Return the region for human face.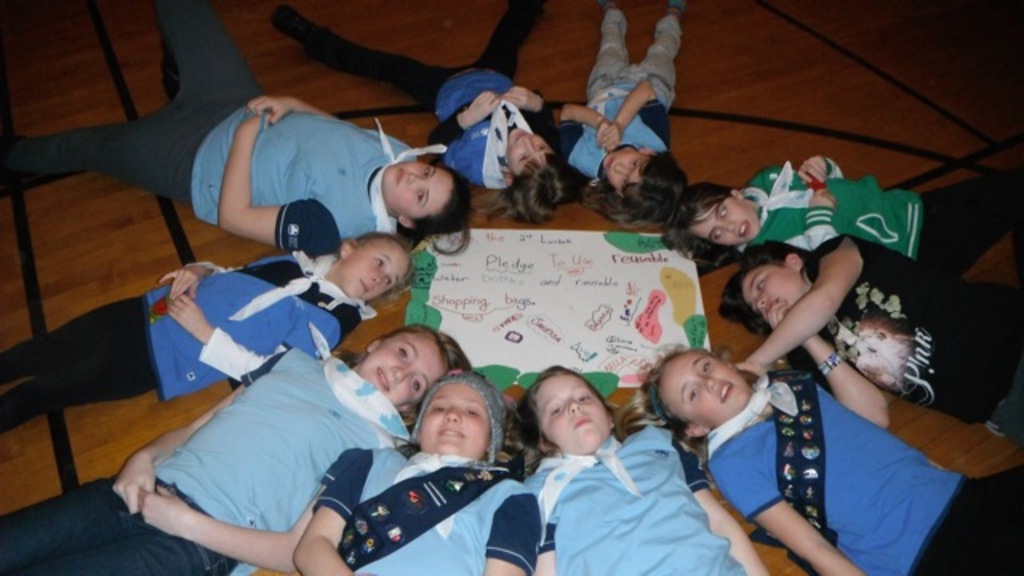
<bbox>741, 264, 813, 309</bbox>.
